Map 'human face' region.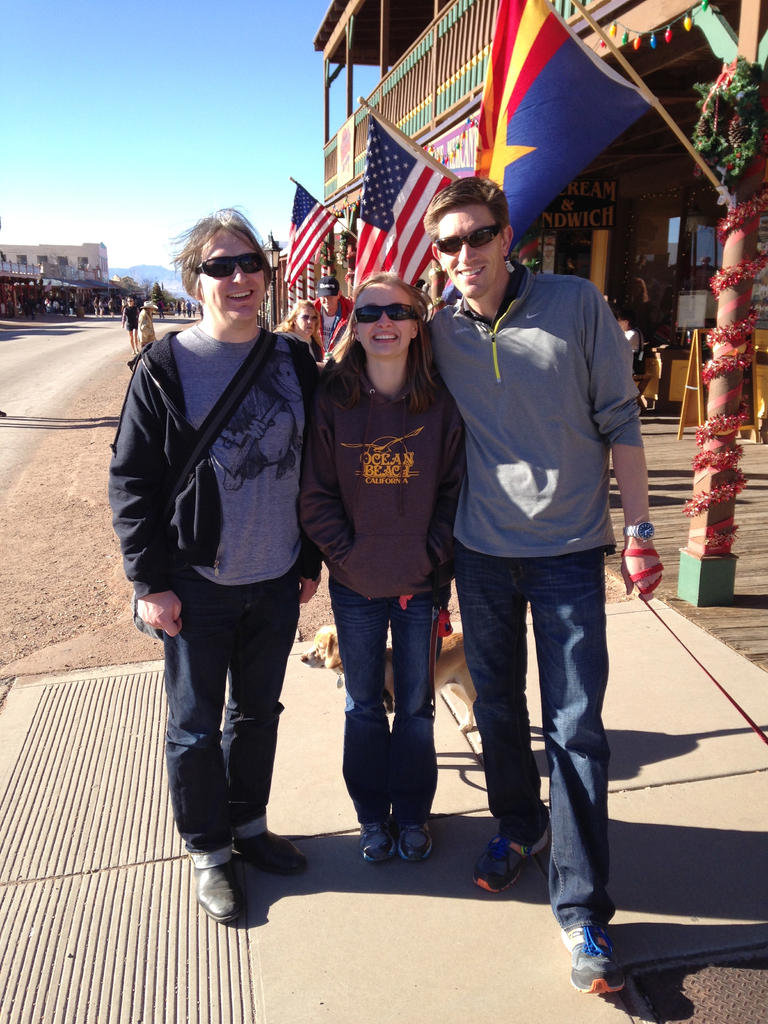
Mapped to [x1=437, y1=205, x2=502, y2=299].
